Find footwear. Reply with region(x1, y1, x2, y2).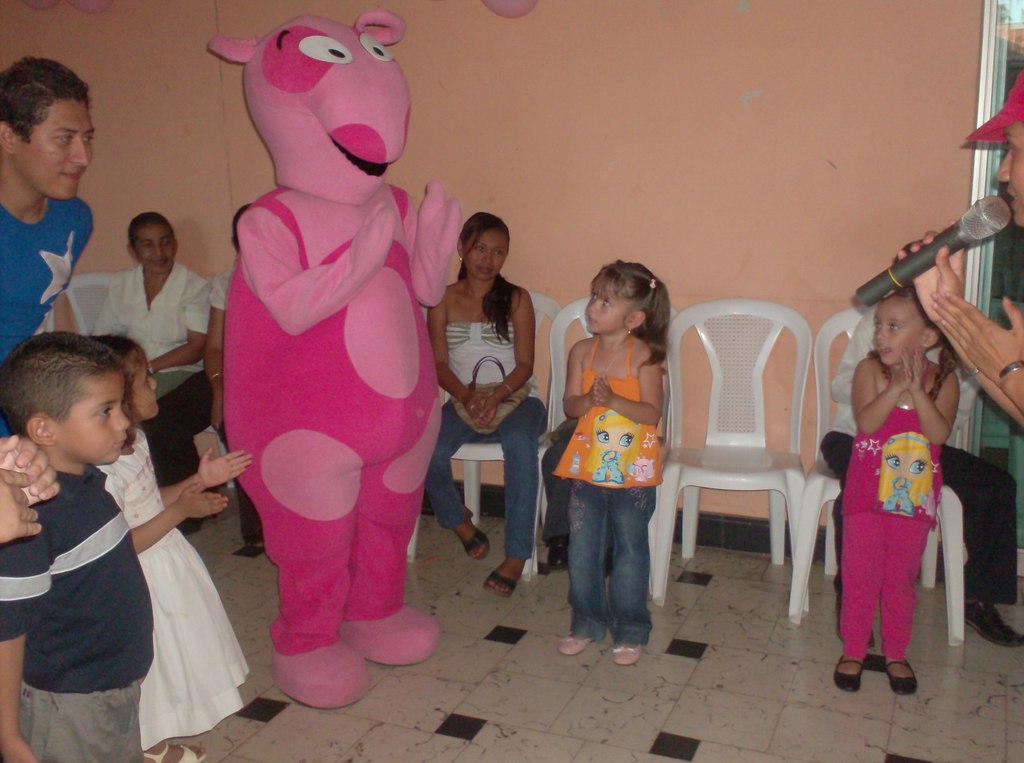
region(339, 603, 437, 663).
